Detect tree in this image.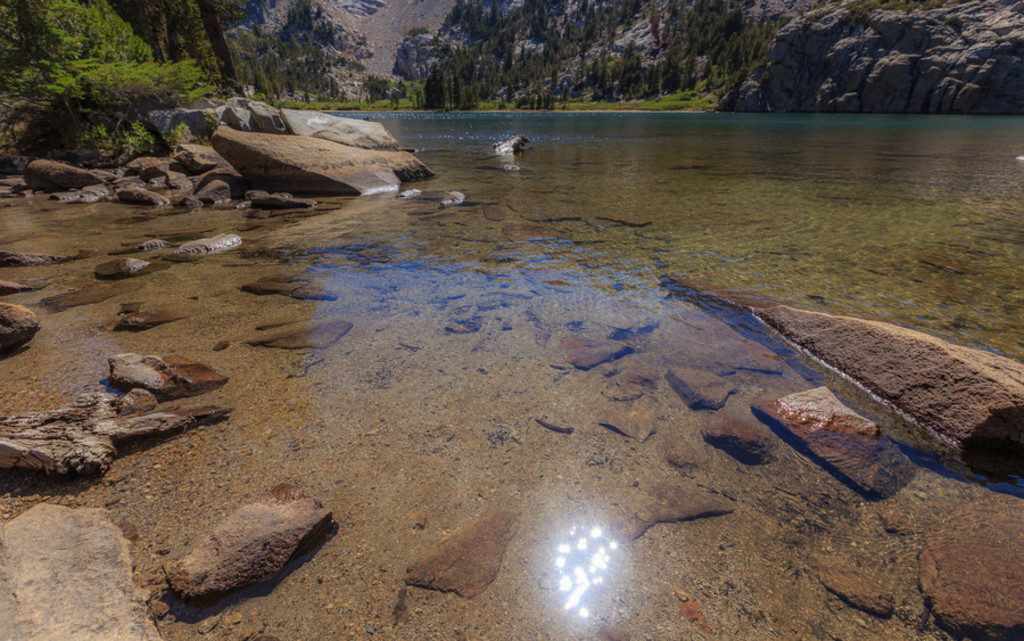
Detection: {"left": 544, "top": 36, "right": 563, "bottom": 71}.
